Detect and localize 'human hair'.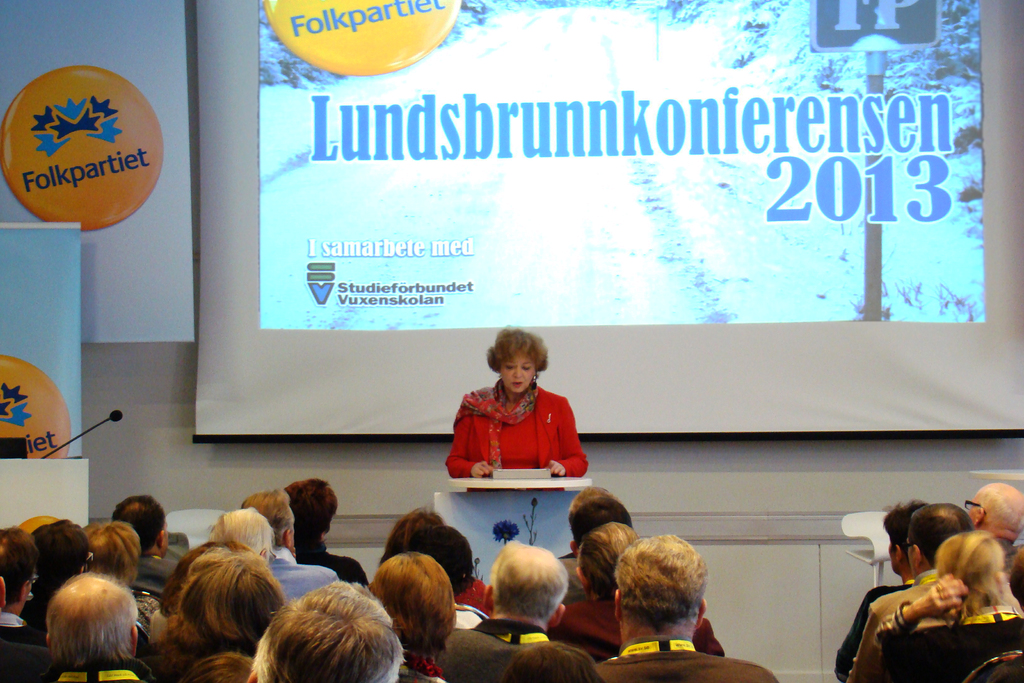
Localized at <box>179,650,252,682</box>.
